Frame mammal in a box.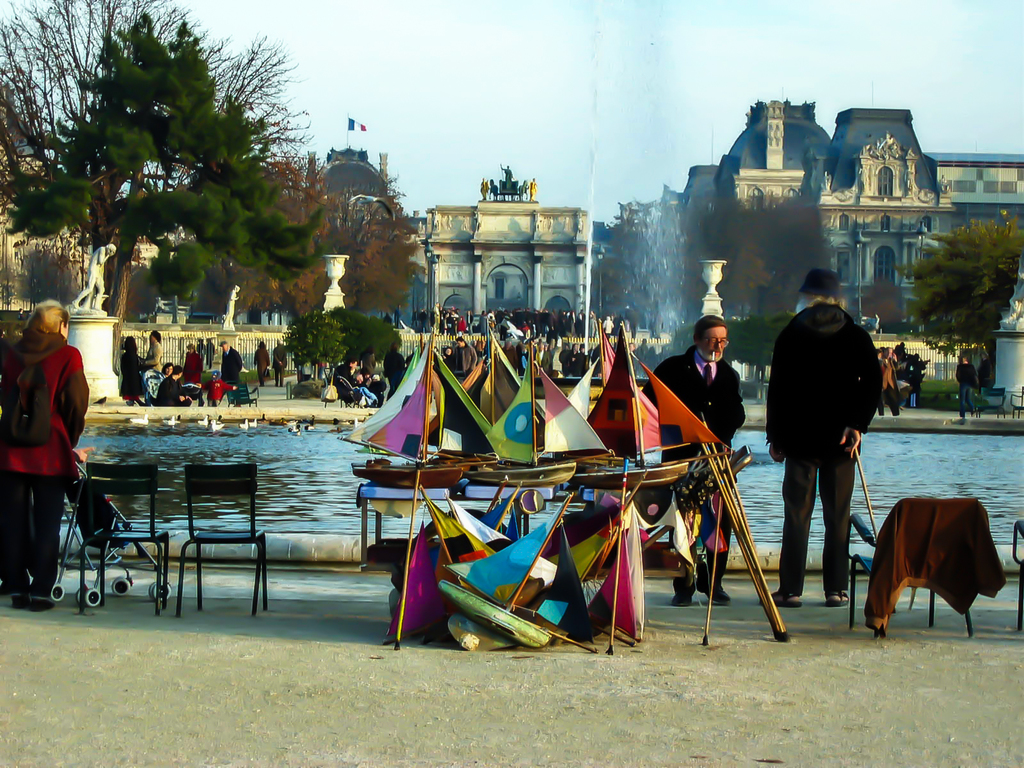
bbox=(217, 340, 242, 404).
